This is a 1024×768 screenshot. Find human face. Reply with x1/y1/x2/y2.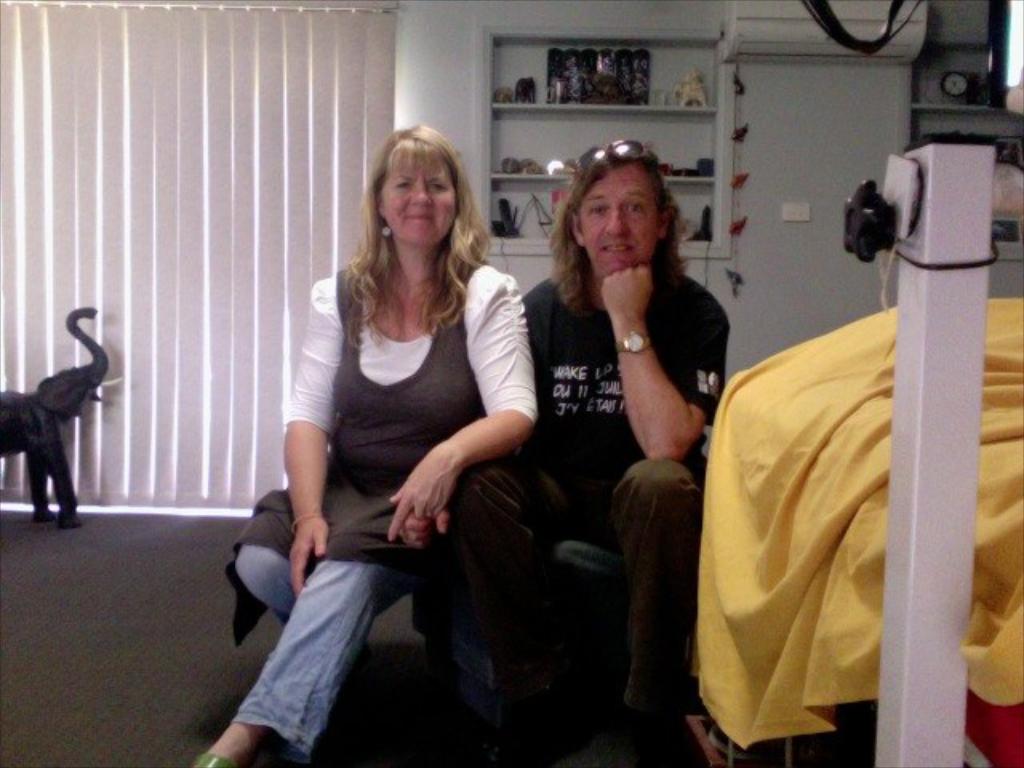
381/163/456/246.
